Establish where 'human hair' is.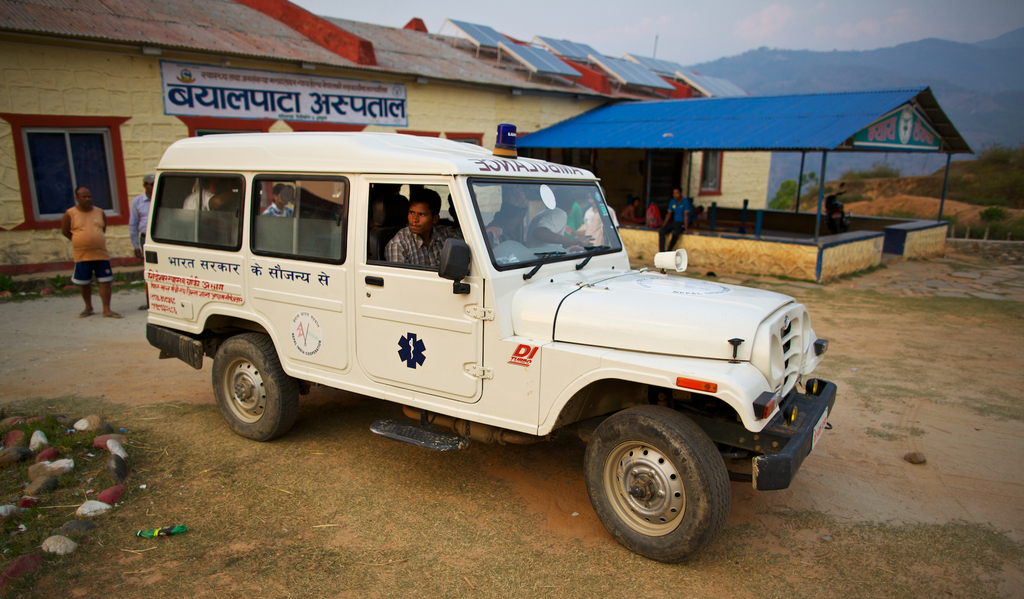
Established at l=410, t=188, r=441, b=213.
